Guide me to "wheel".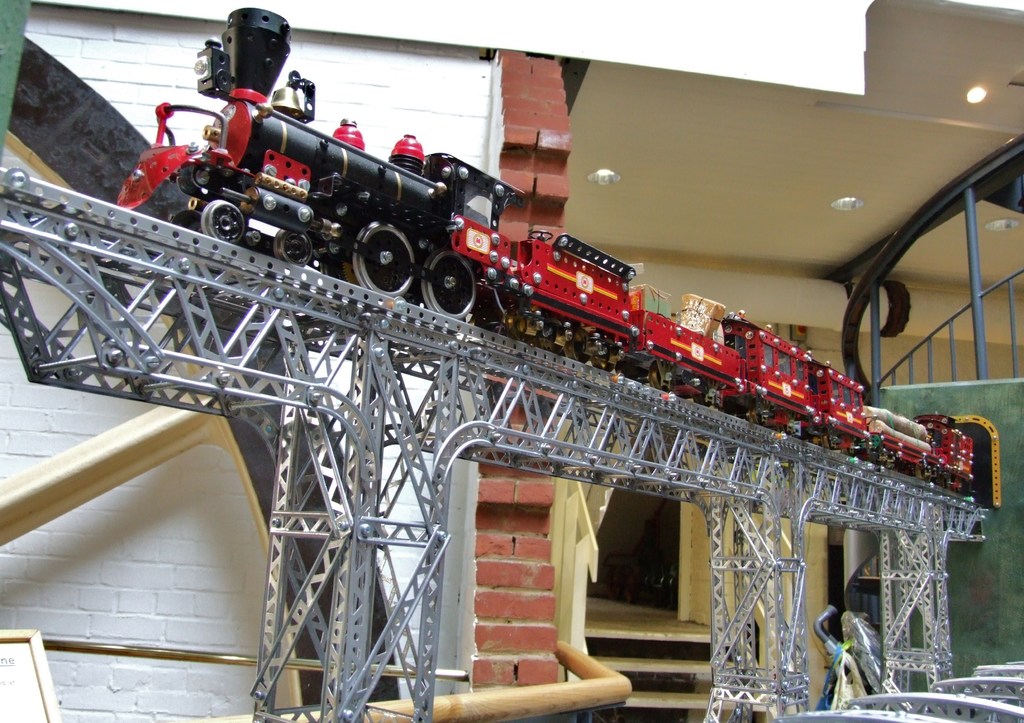
Guidance: locate(747, 398, 765, 424).
